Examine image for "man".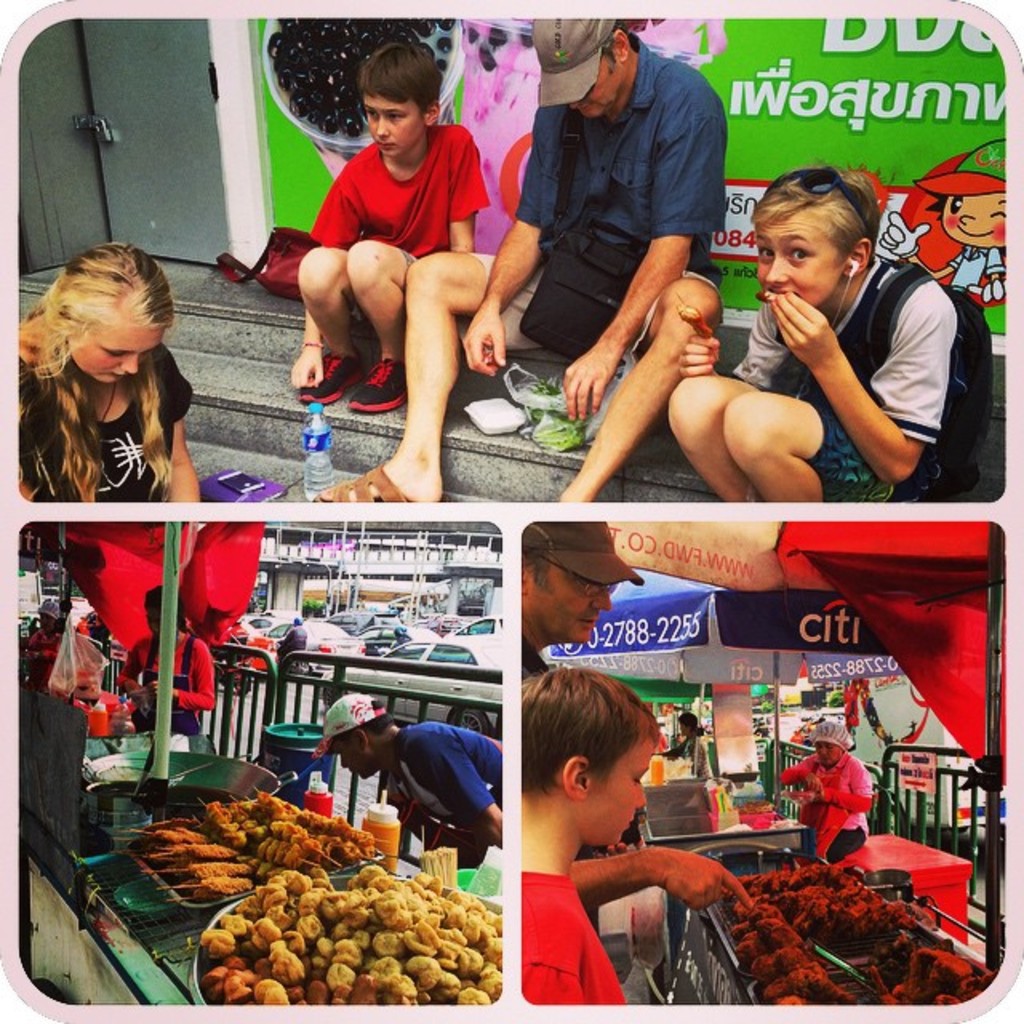
Examination result: pyautogui.locateOnScreen(515, 517, 747, 931).
